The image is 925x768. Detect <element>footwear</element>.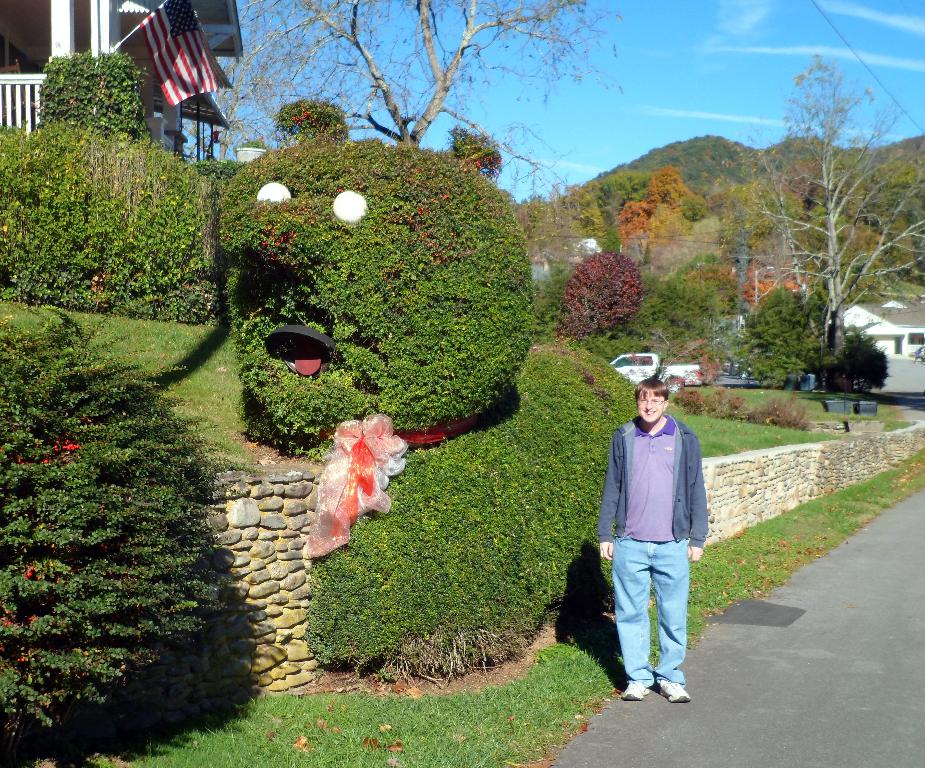
Detection: [left=654, top=676, right=693, bottom=700].
